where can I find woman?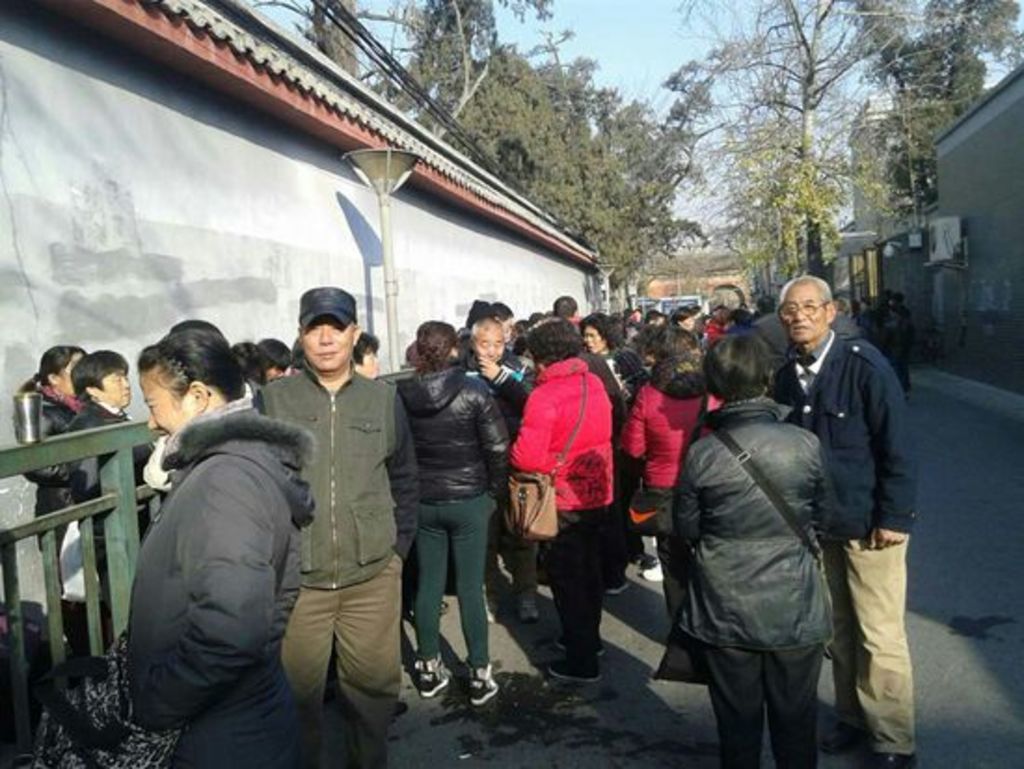
You can find it at box(402, 317, 505, 709).
